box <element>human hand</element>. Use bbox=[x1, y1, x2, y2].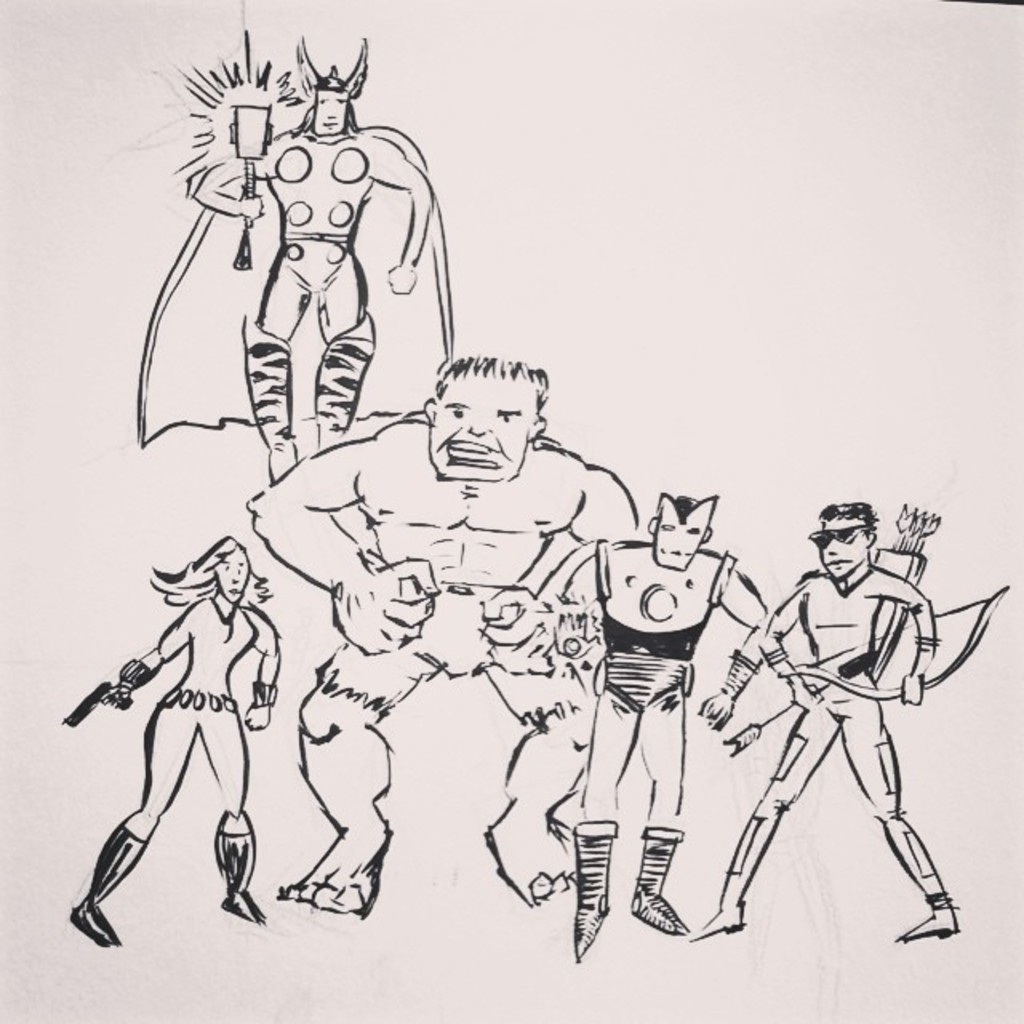
bbox=[546, 606, 602, 661].
